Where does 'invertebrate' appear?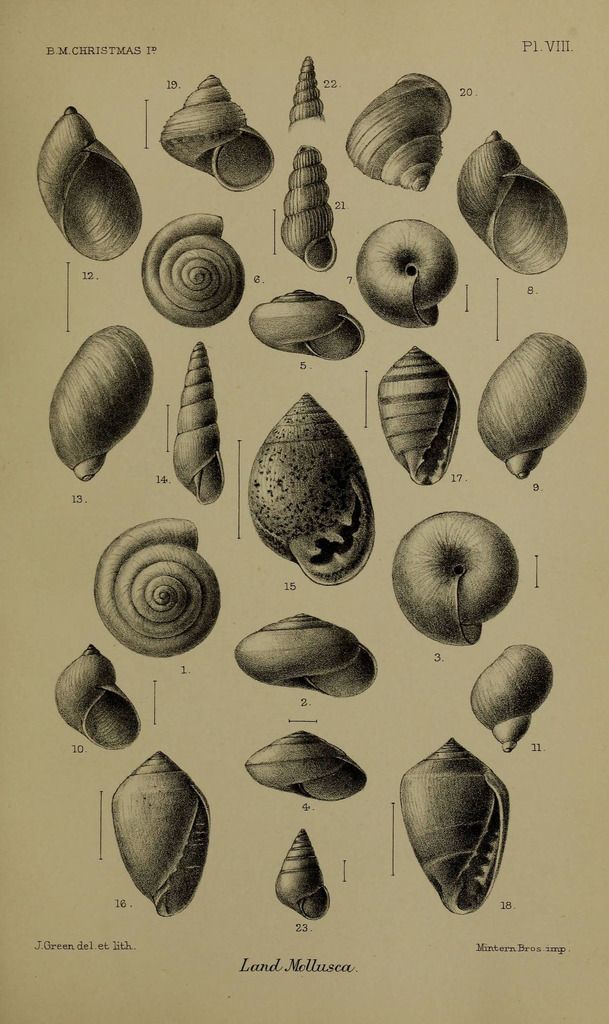
Appears at x1=236, y1=615, x2=379, y2=701.
